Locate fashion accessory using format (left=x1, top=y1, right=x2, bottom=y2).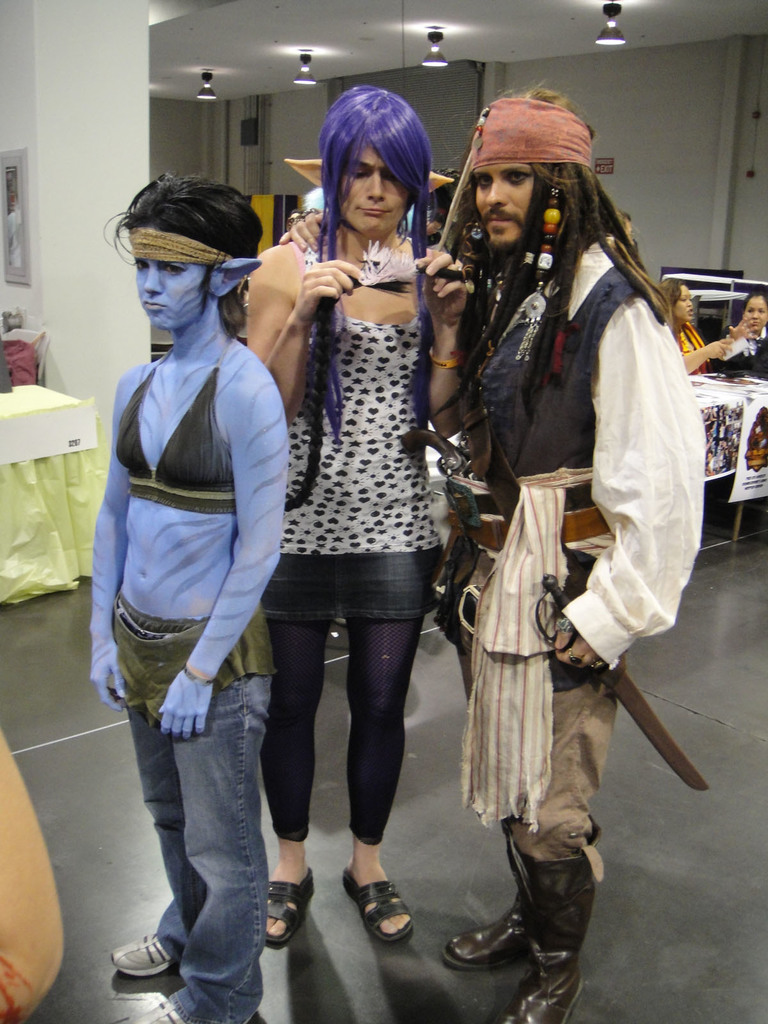
(left=562, top=650, right=583, bottom=666).
